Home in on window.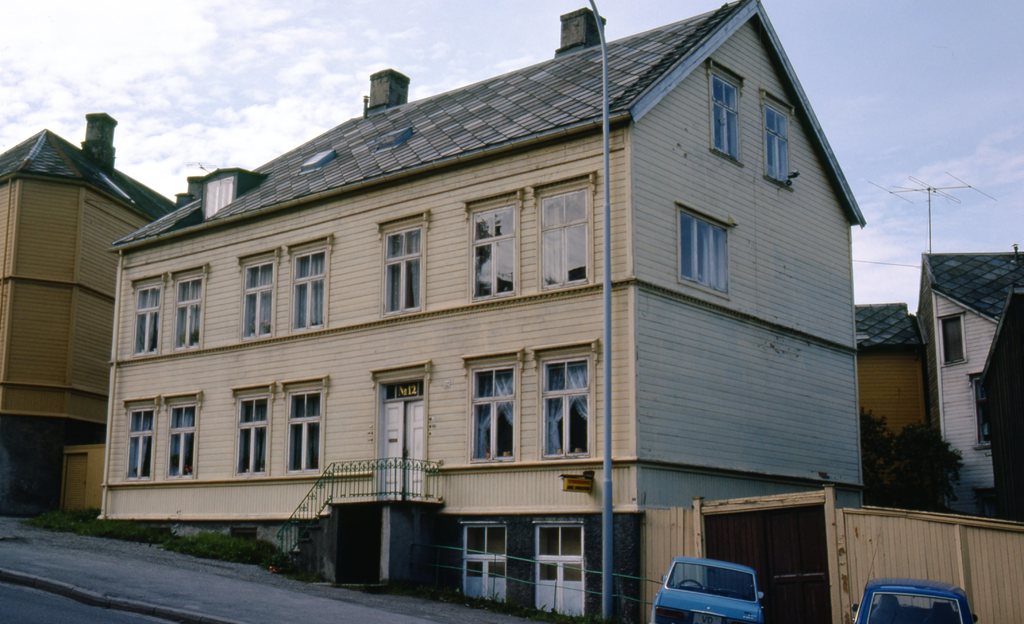
Homed in at {"left": 934, "top": 308, "right": 967, "bottom": 361}.
